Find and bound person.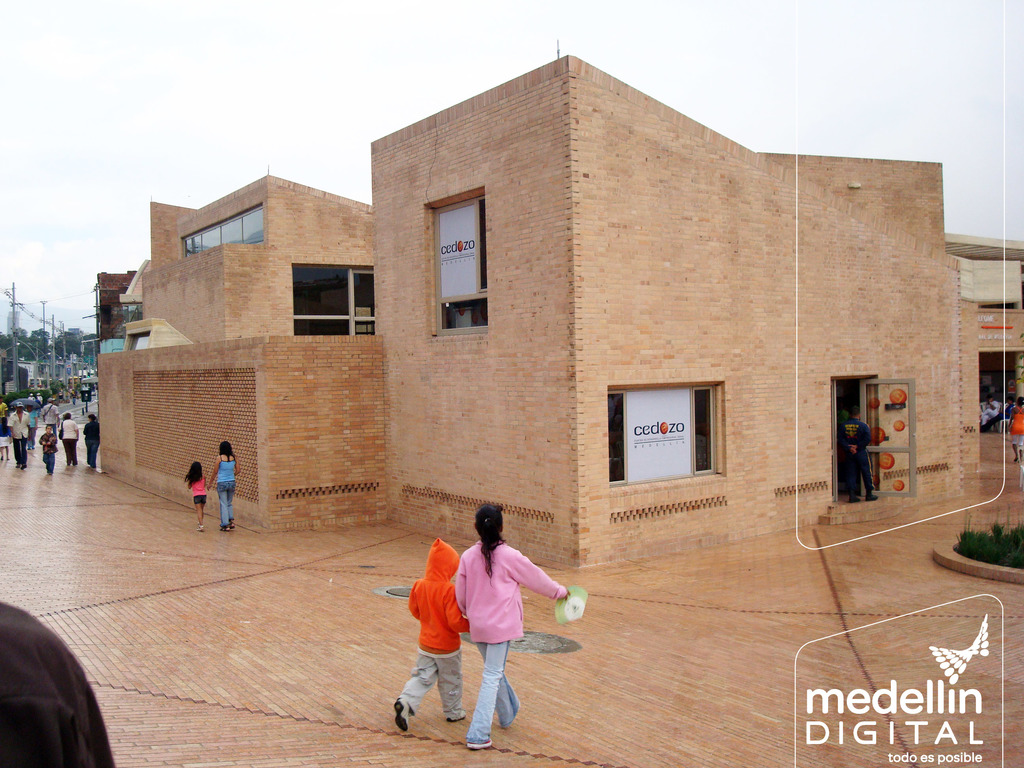
Bound: {"left": 209, "top": 437, "right": 240, "bottom": 538}.
